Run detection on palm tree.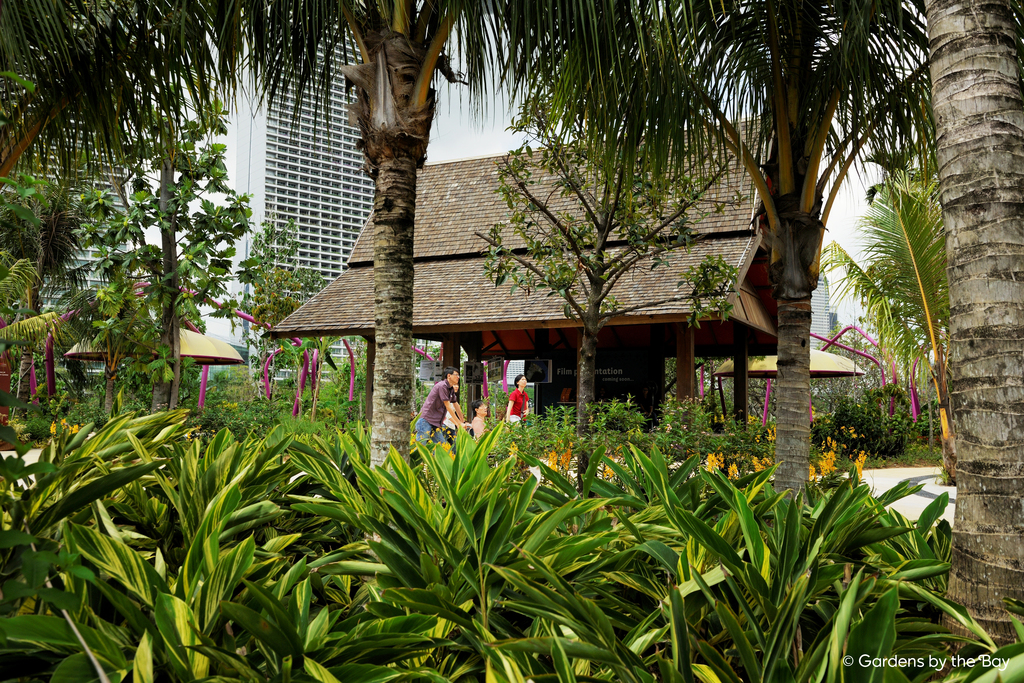
Result: locate(0, 0, 727, 477).
